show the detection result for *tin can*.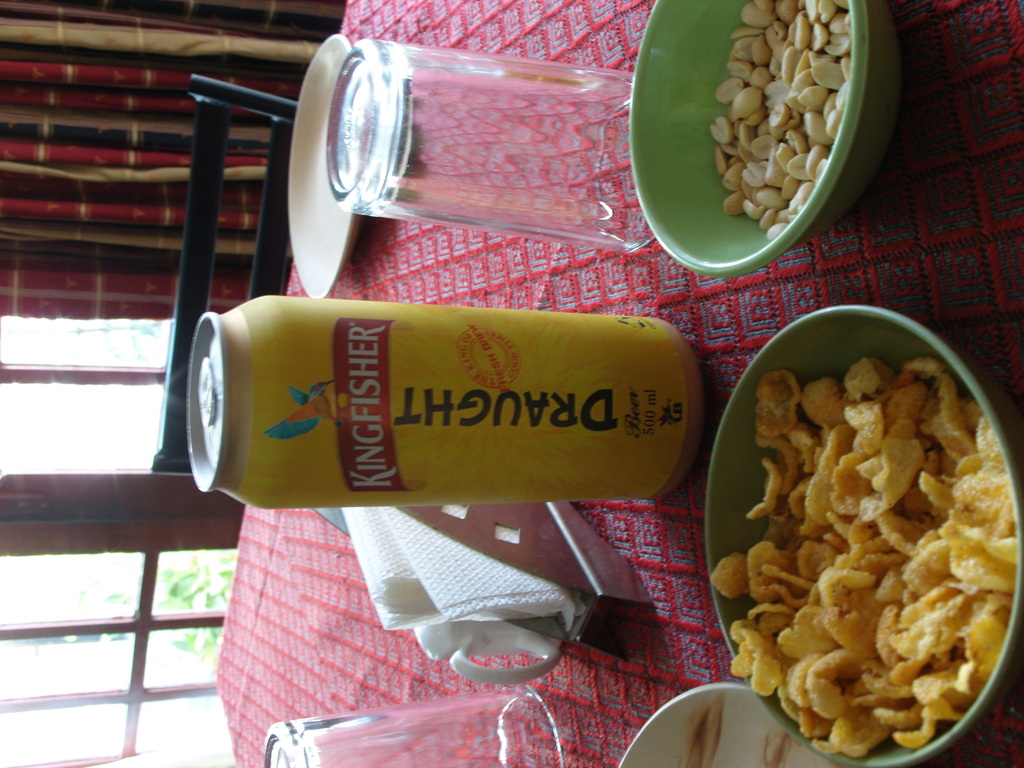
region(188, 294, 707, 509).
